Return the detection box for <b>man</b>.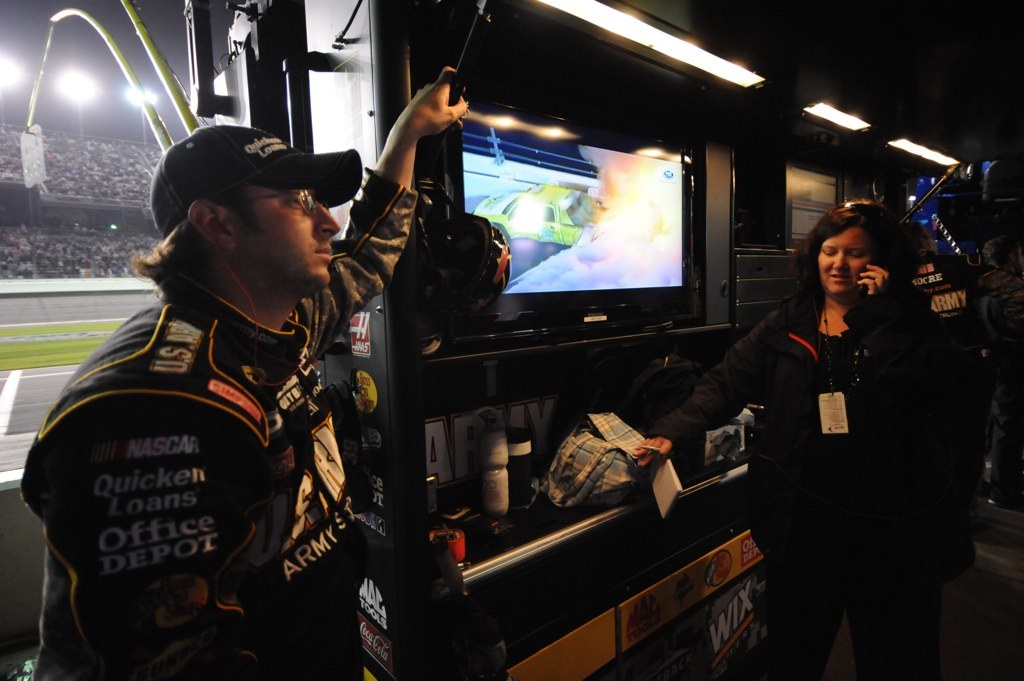
box(31, 82, 409, 680).
